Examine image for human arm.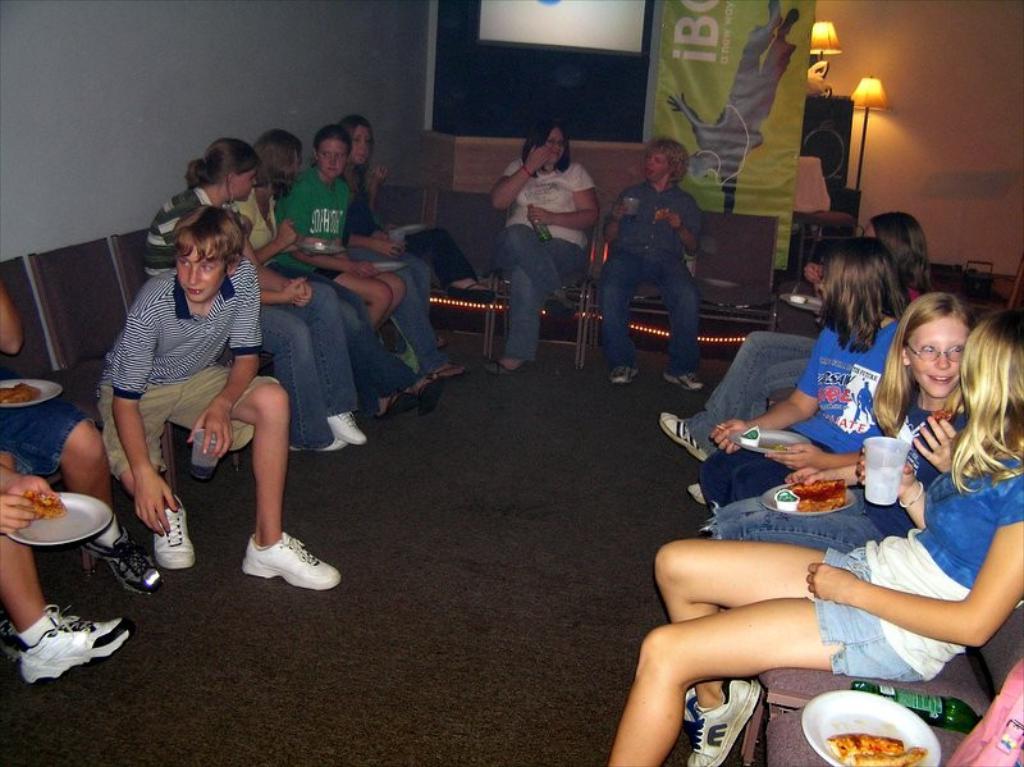
Examination result: [left=110, top=338, right=184, bottom=529].
